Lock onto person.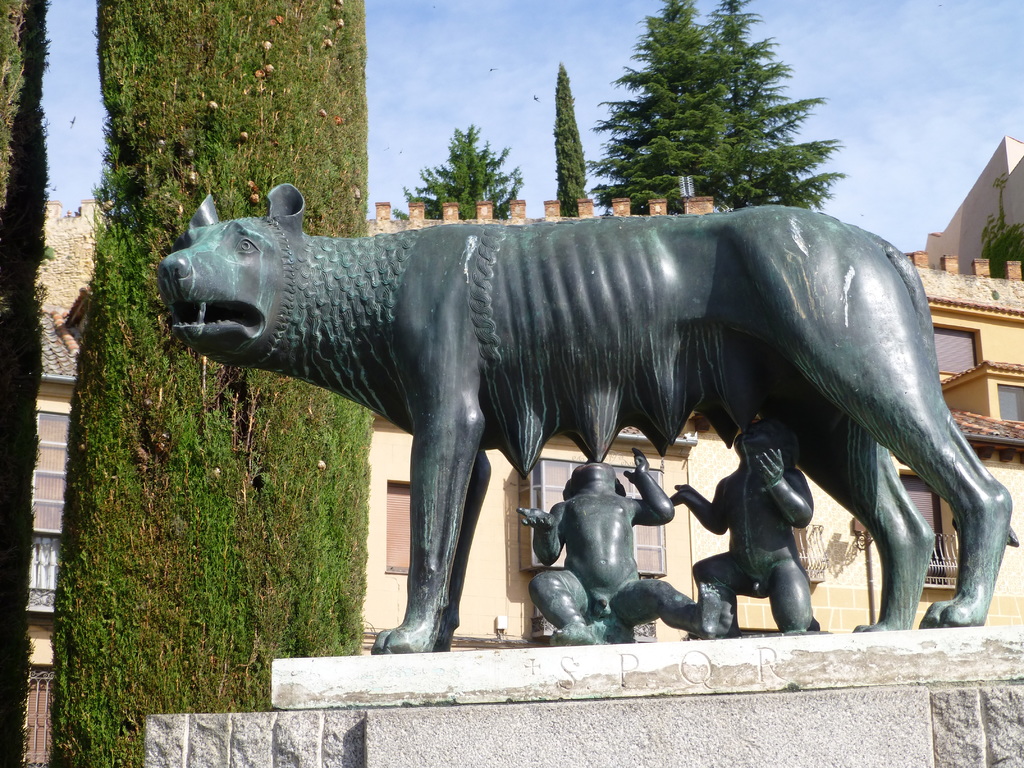
Locked: box=[513, 444, 722, 648].
